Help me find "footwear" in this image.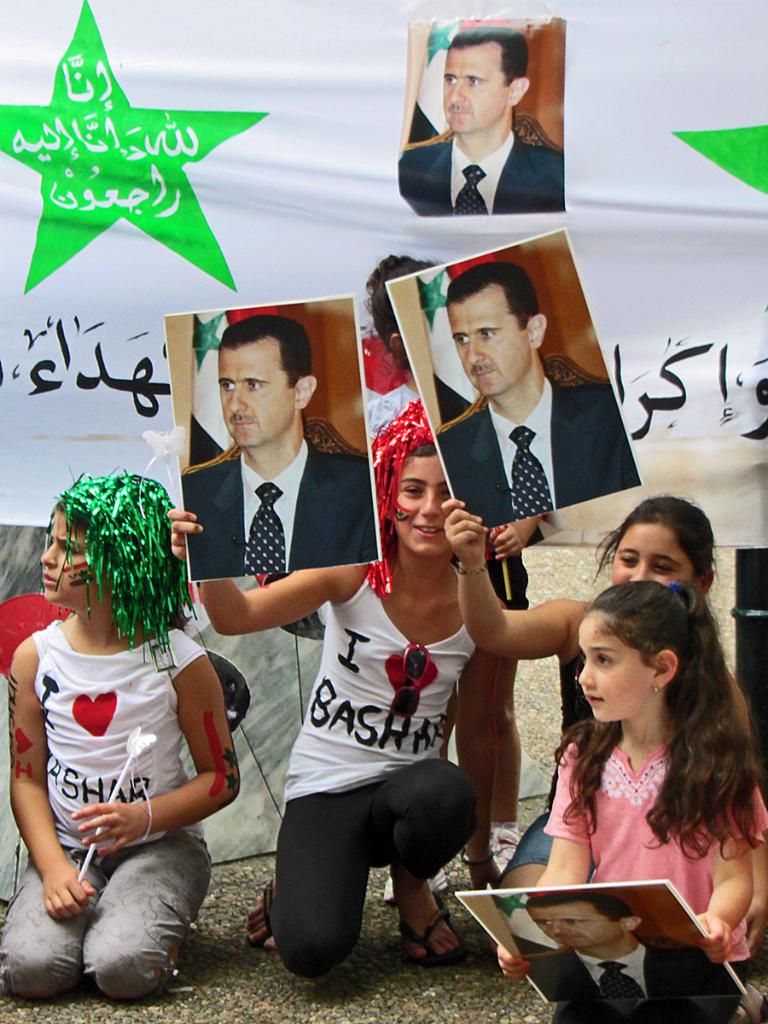
Found it: locate(400, 889, 466, 967).
